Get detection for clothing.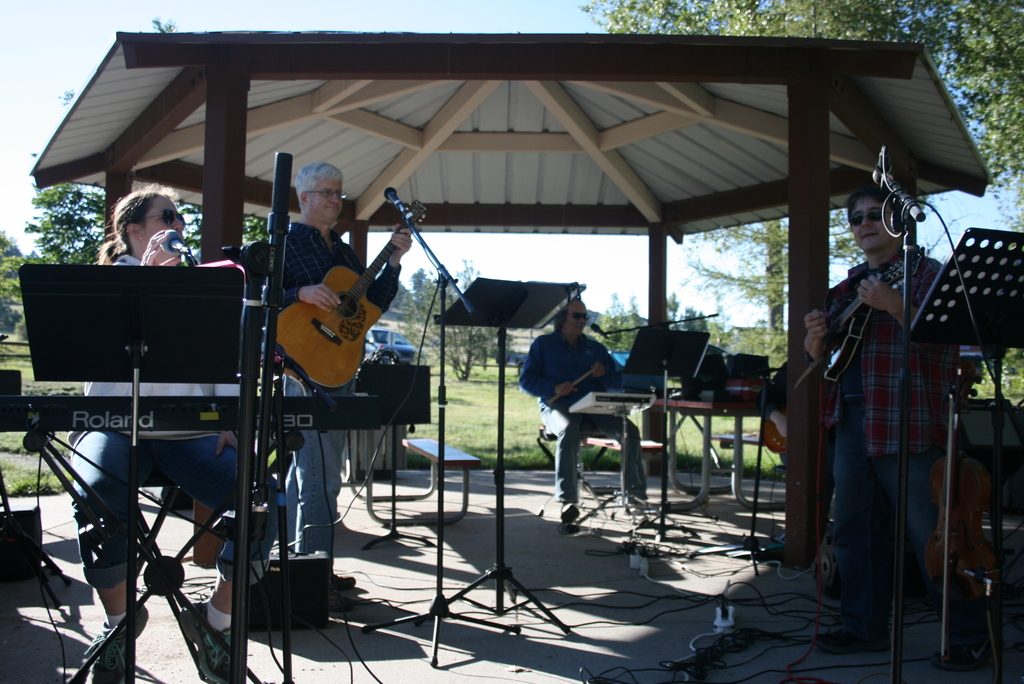
Detection: box(799, 192, 986, 659).
